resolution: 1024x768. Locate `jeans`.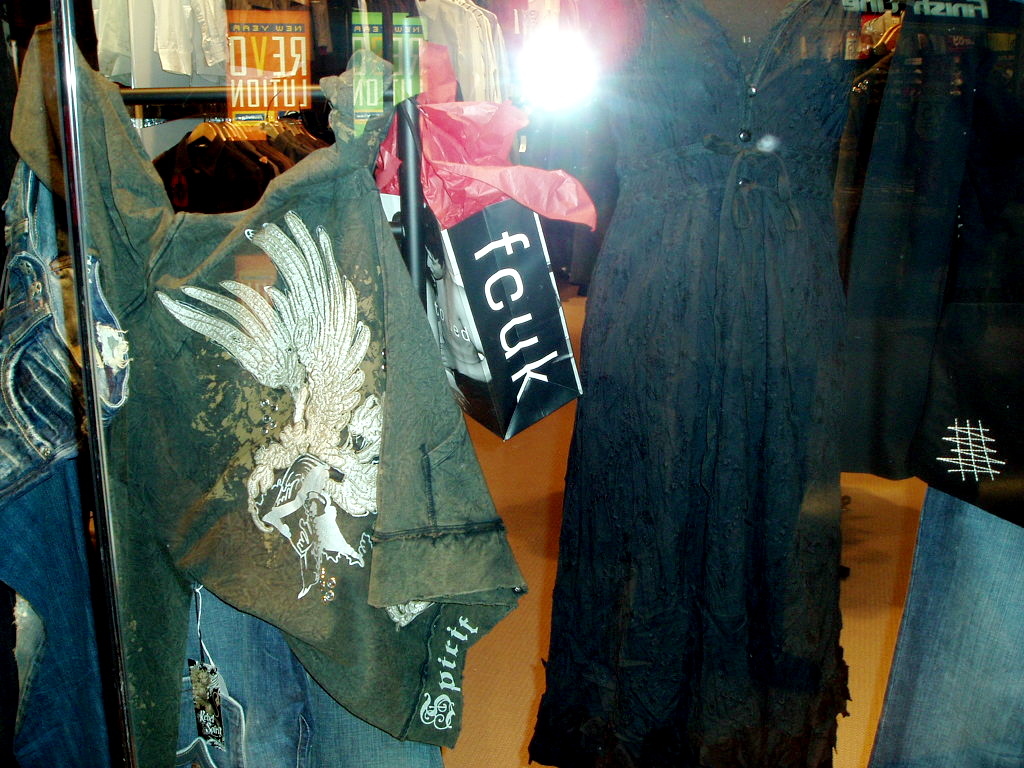
locate(868, 490, 1023, 767).
